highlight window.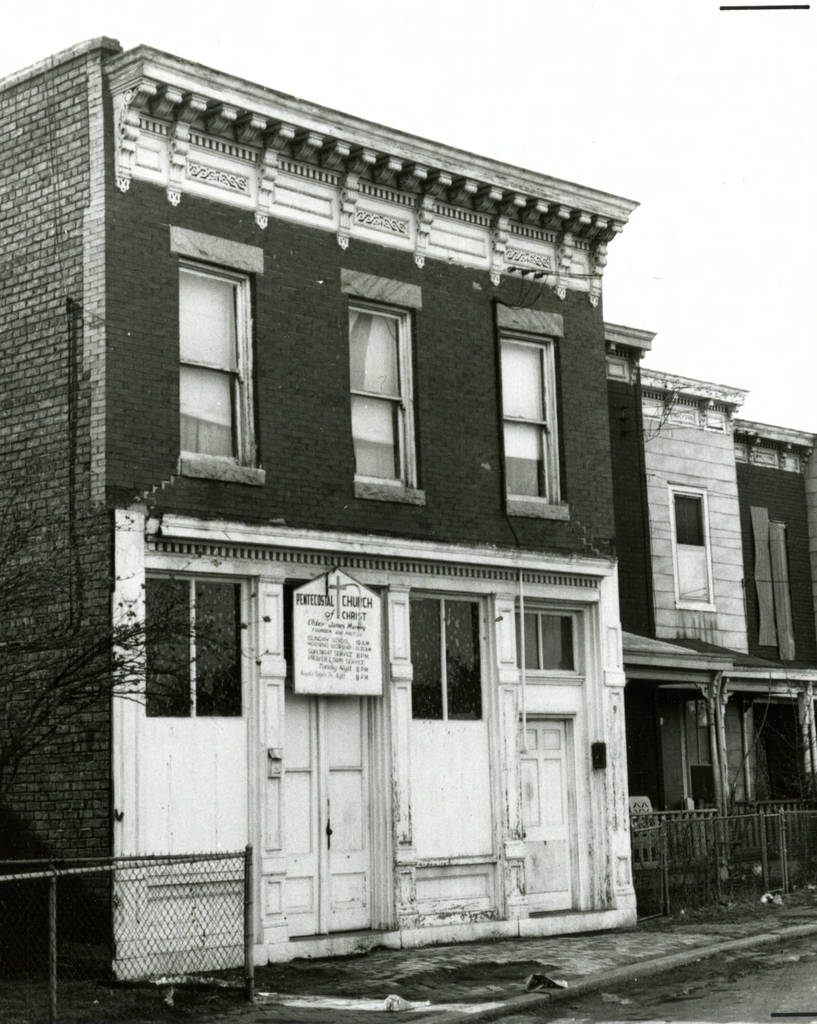
Highlighted region: <bbox>351, 267, 425, 503</bbox>.
